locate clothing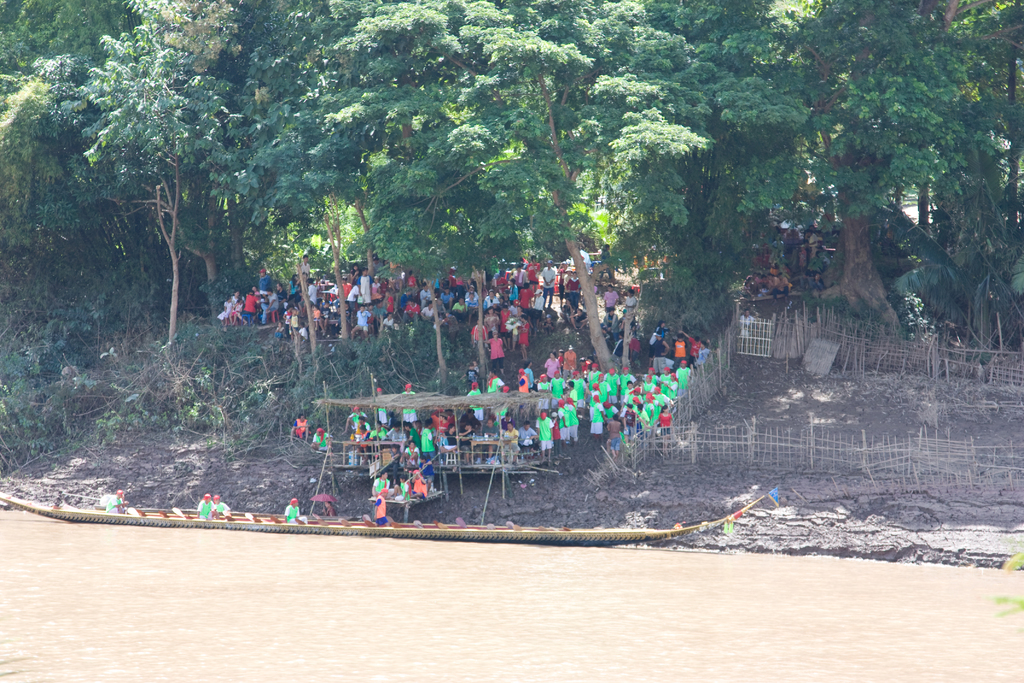
567/404/580/436
